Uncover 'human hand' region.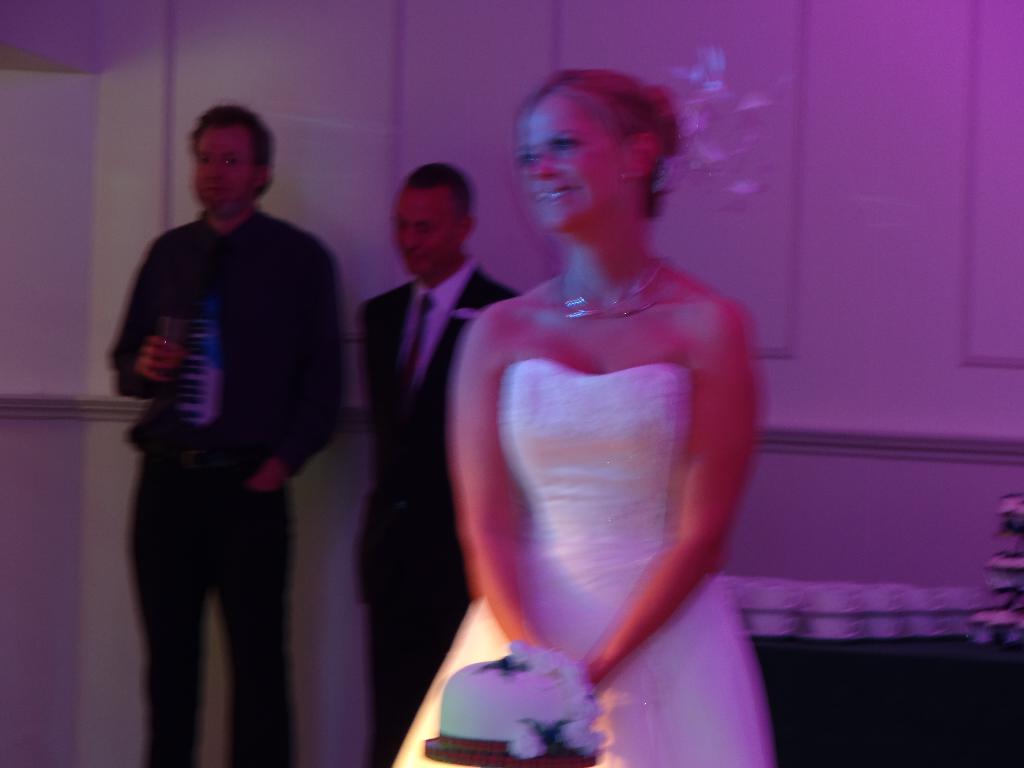
Uncovered: pyautogui.locateOnScreen(135, 335, 184, 381).
